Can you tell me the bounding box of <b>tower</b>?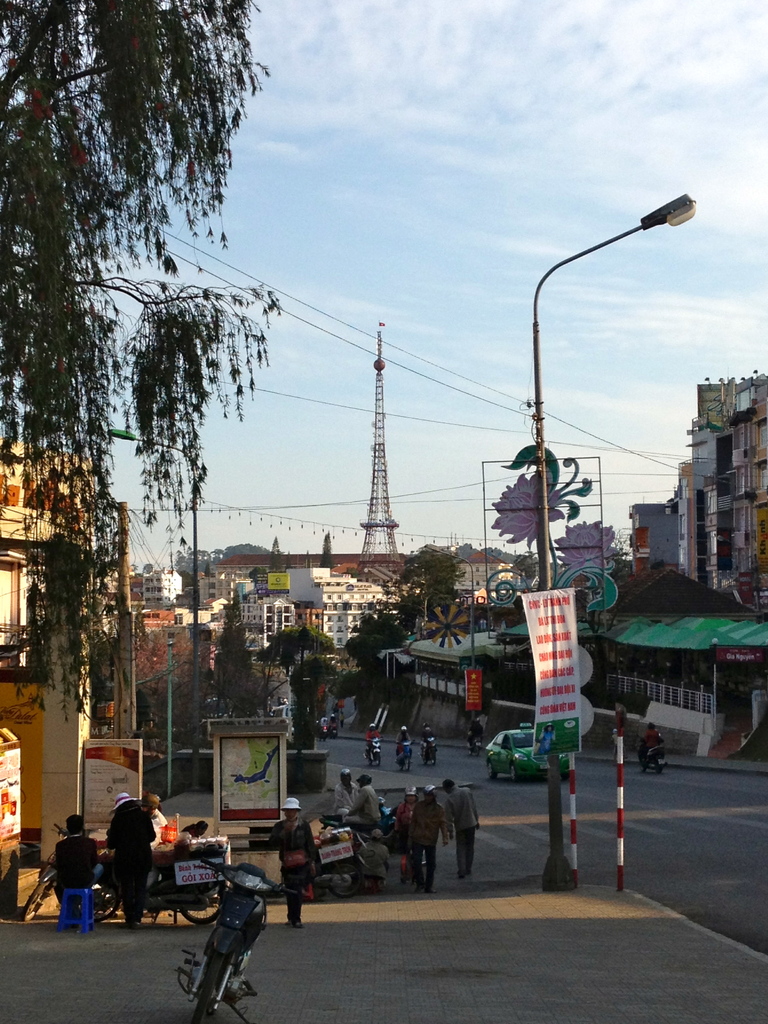
box(670, 378, 767, 617).
